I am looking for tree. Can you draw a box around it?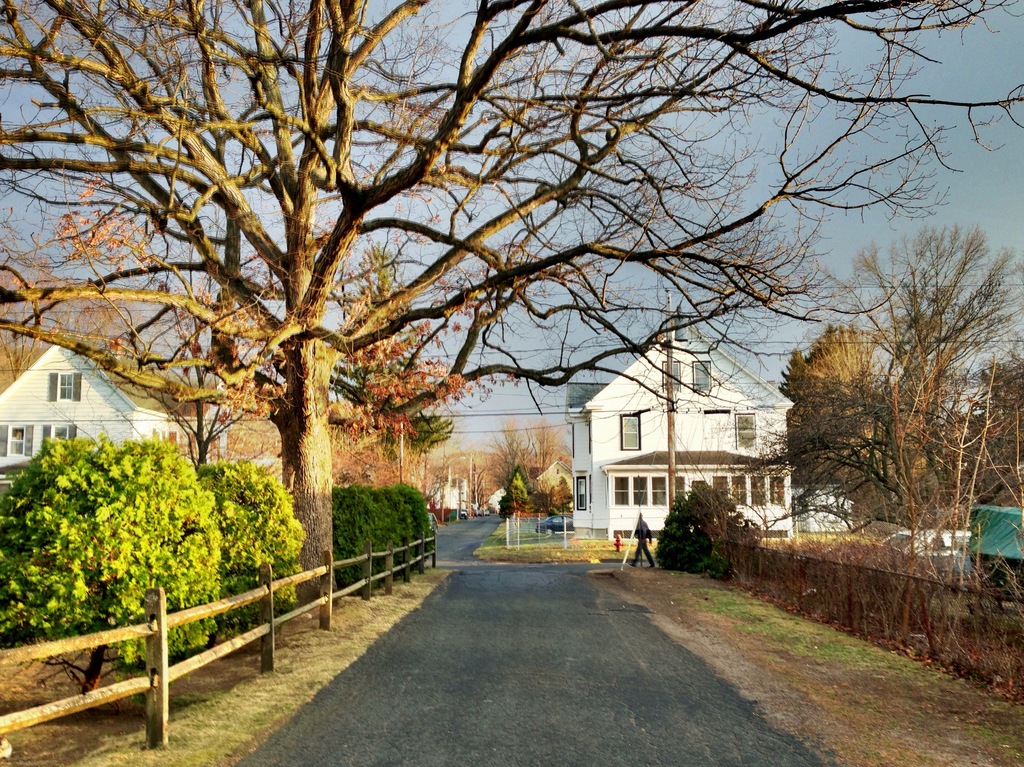
Sure, the bounding box is pyautogui.locateOnScreen(491, 412, 531, 481).
